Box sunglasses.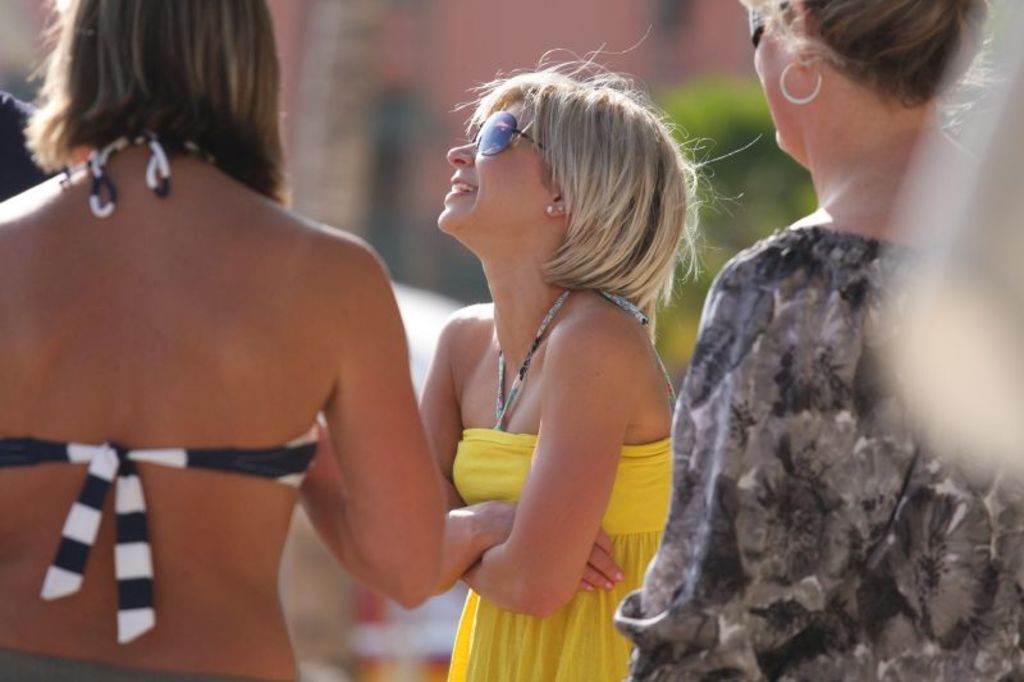
(476, 111, 548, 156).
